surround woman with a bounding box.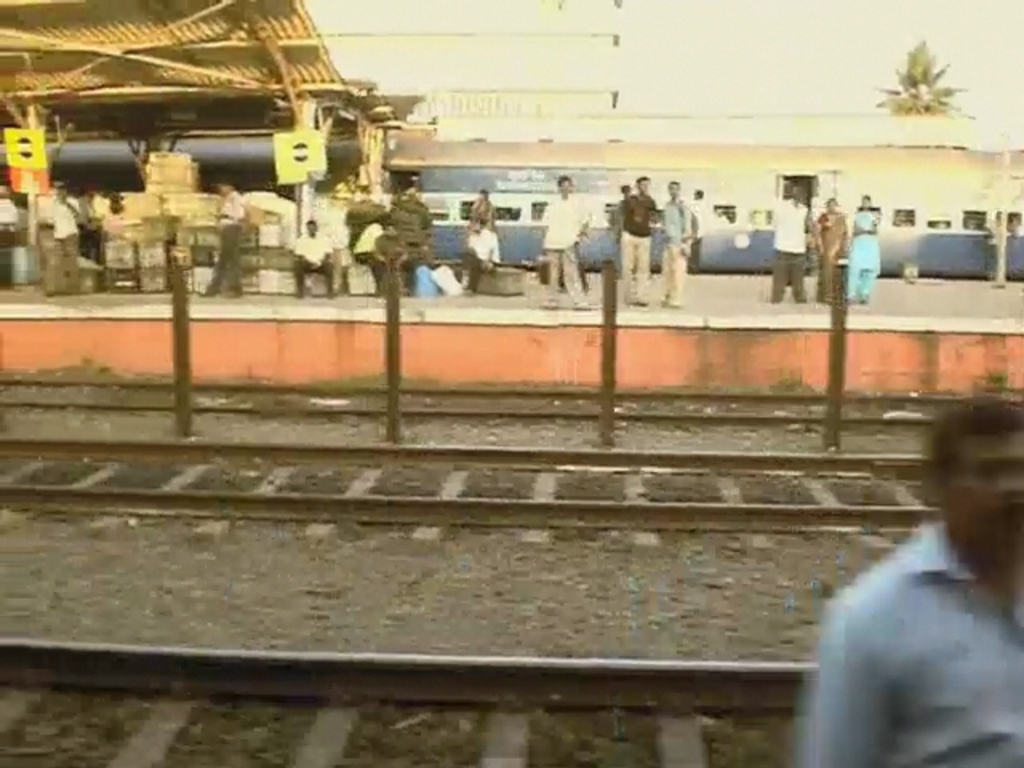
crop(811, 197, 848, 301).
